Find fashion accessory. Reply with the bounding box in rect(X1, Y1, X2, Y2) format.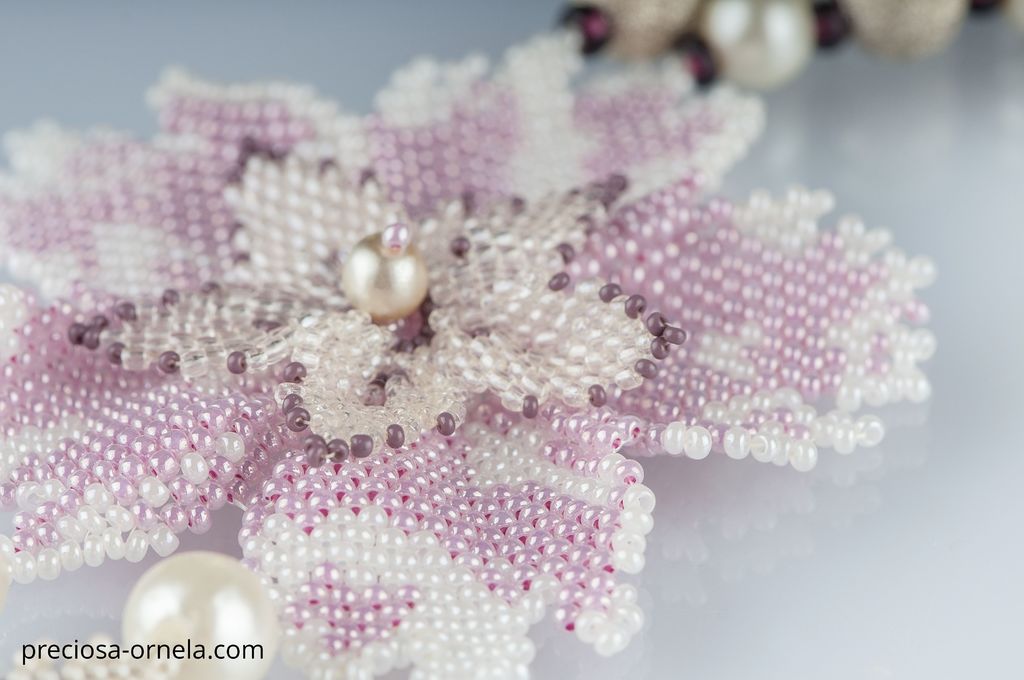
rect(3, 3, 1023, 679).
